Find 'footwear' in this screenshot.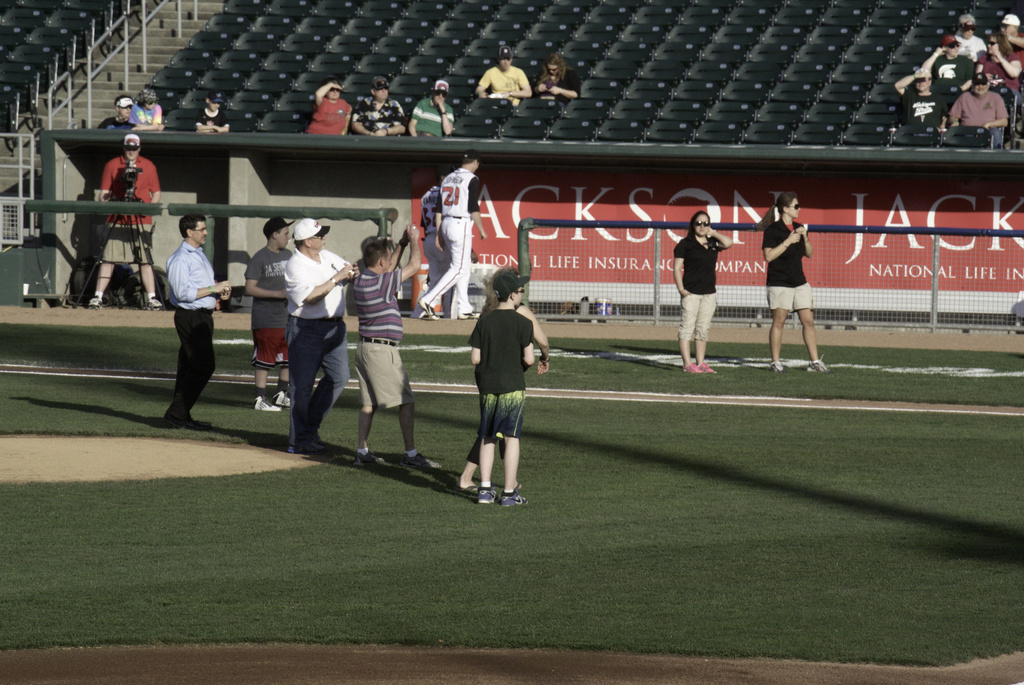
The bounding box for 'footwear' is left=166, top=408, right=212, bottom=430.
